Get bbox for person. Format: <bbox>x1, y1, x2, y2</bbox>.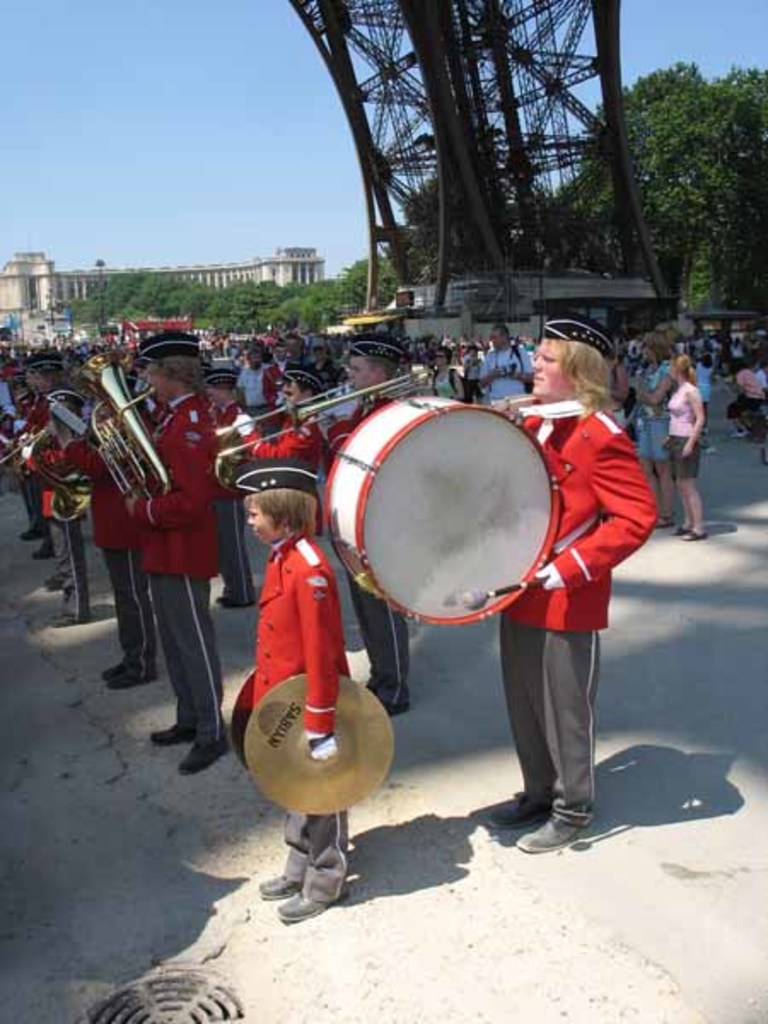
<bbox>430, 343, 471, 403</bbox>.
